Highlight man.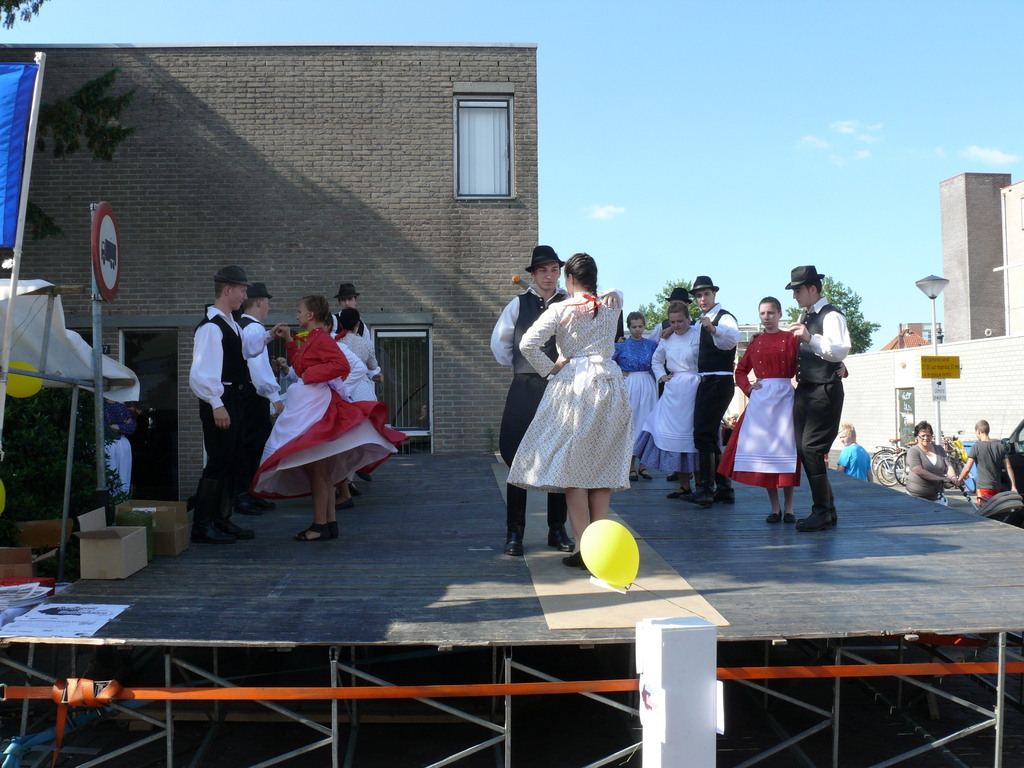
Highlighted region: 335:282:371:349.
